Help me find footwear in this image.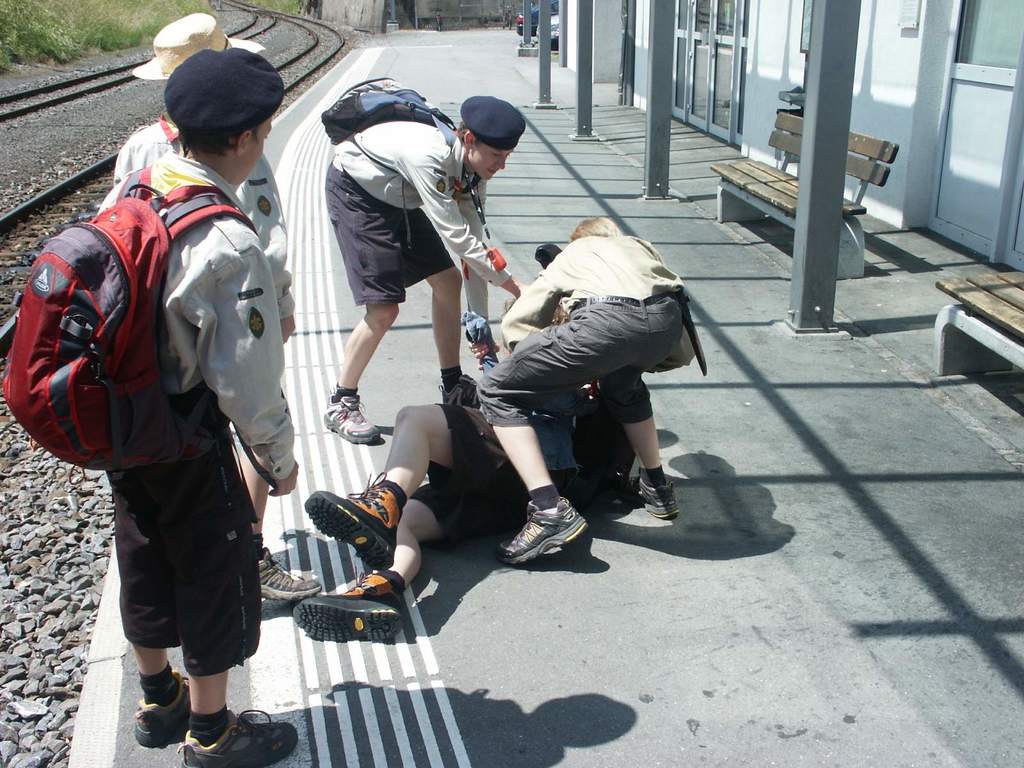
Found it: [295, 594, 399, 644].
